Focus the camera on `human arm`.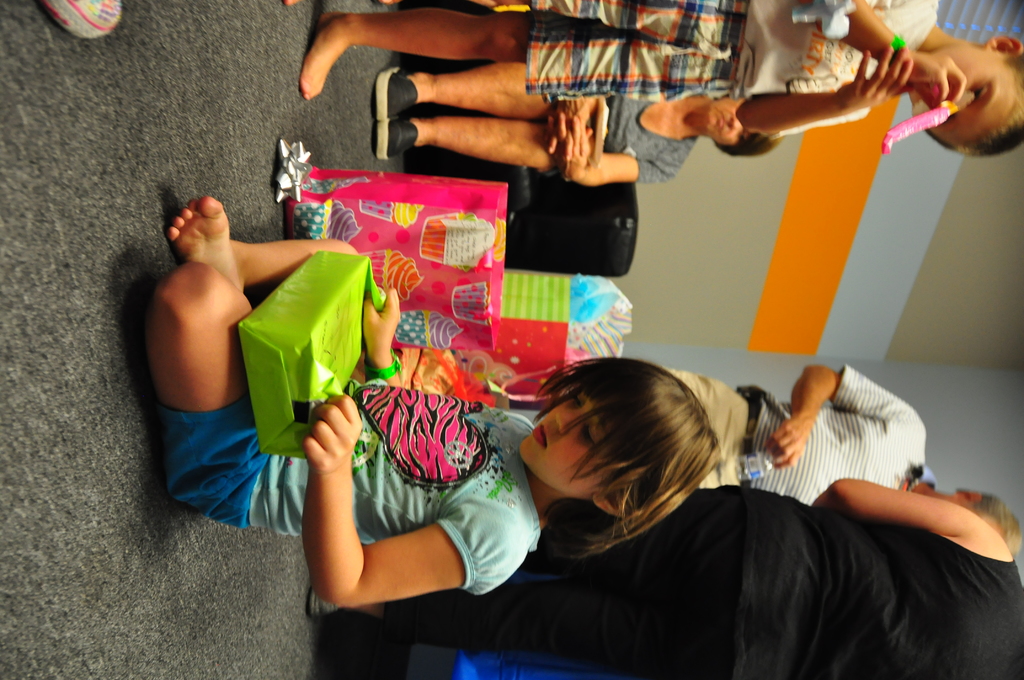
Focus region: x1=290 y1=421 x2=488 y2=630.
